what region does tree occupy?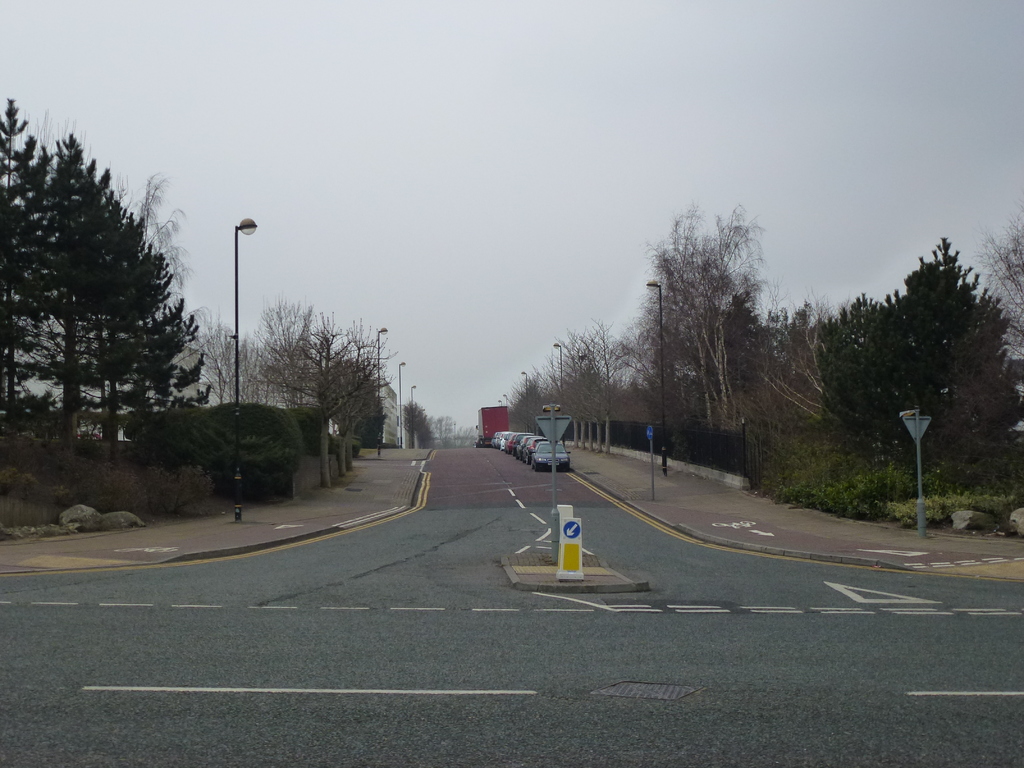
bbox=[578, 324, 605, 461].
